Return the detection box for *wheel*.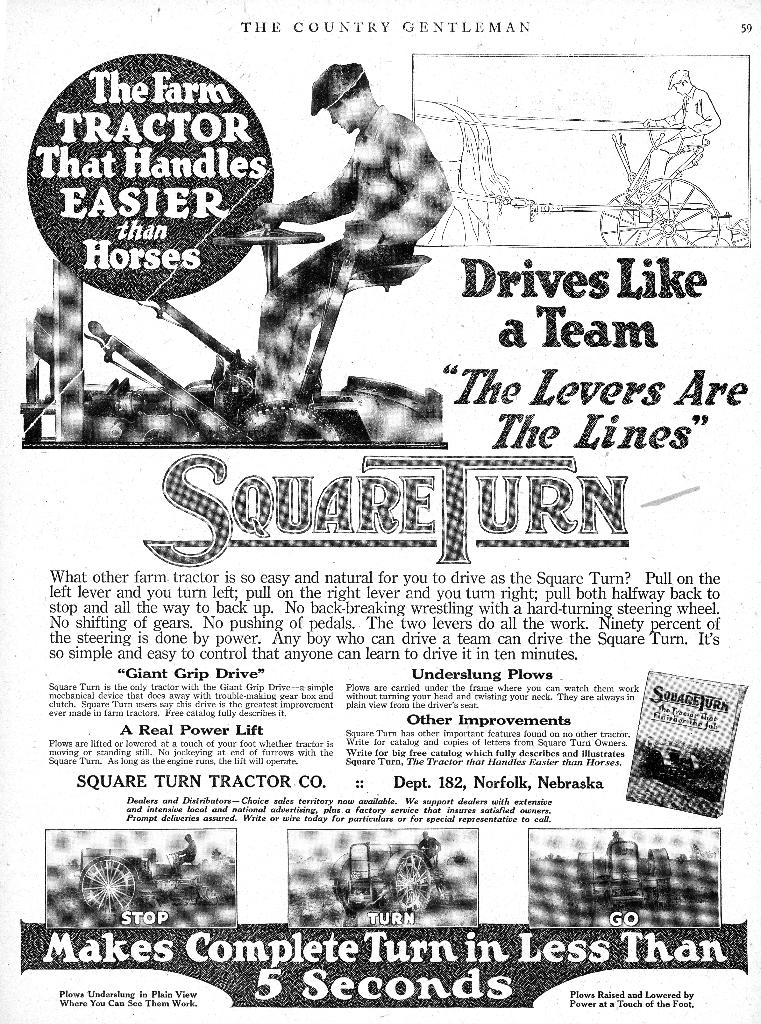
81/856/138/919.
